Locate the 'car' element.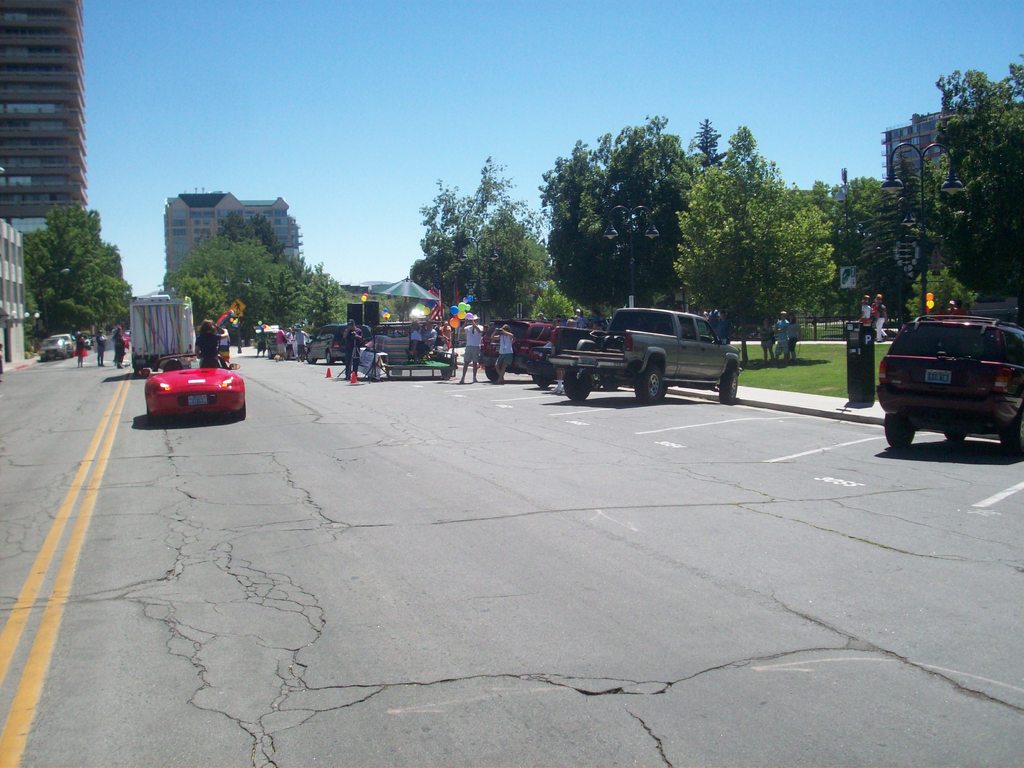
Element bbox: 305, 326, 342, 364.
